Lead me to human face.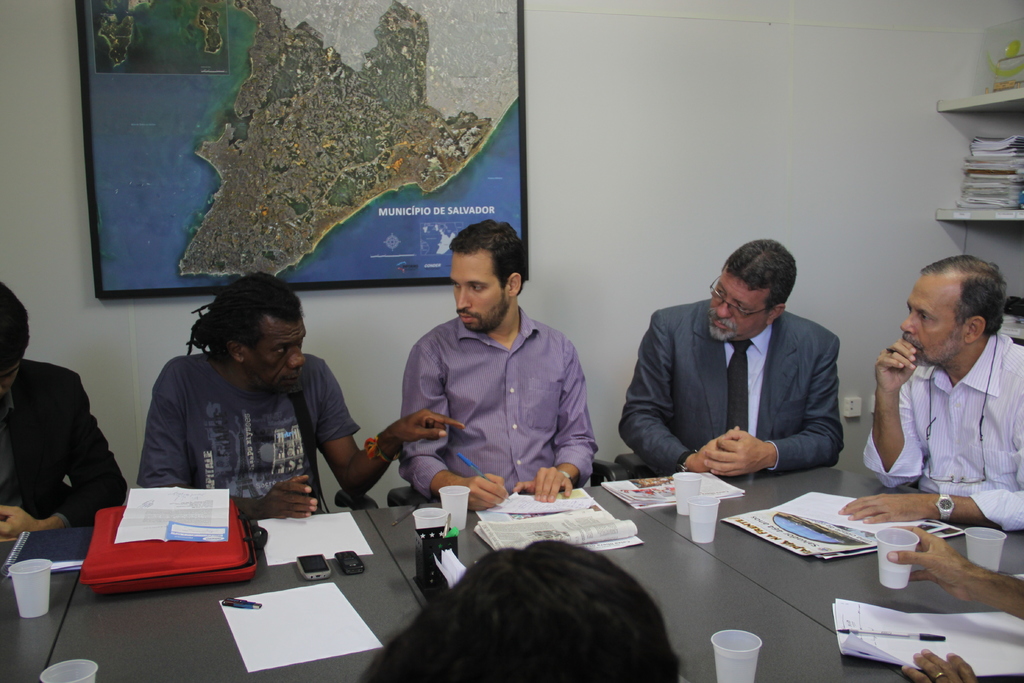
Lead to (left=0, top=357, right=24, bottom=404).
